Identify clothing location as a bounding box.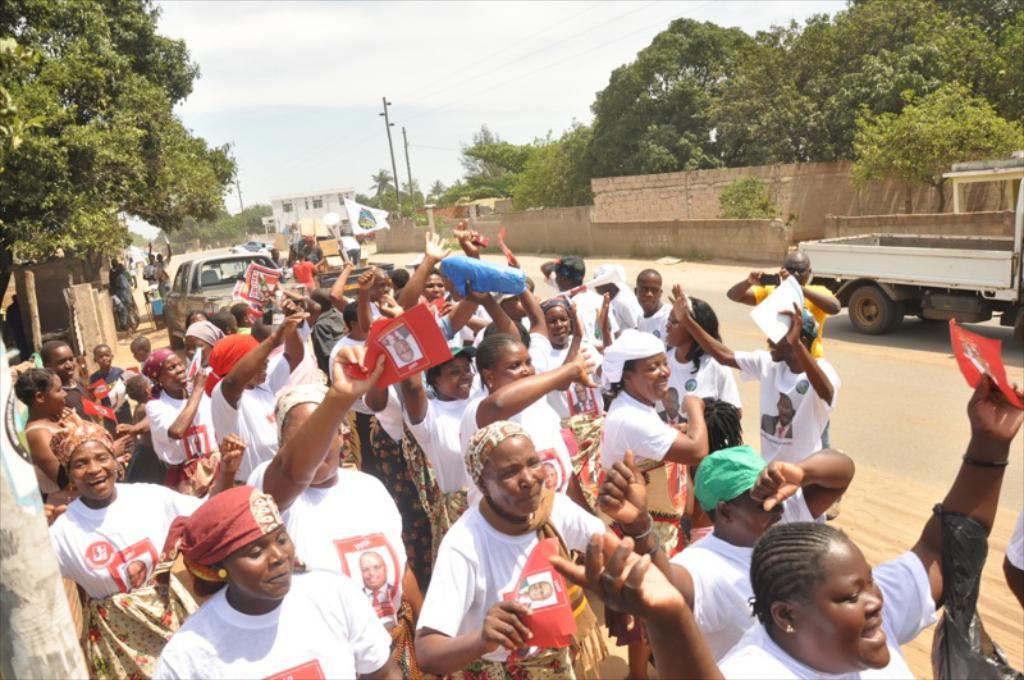
55,373,113,426.
